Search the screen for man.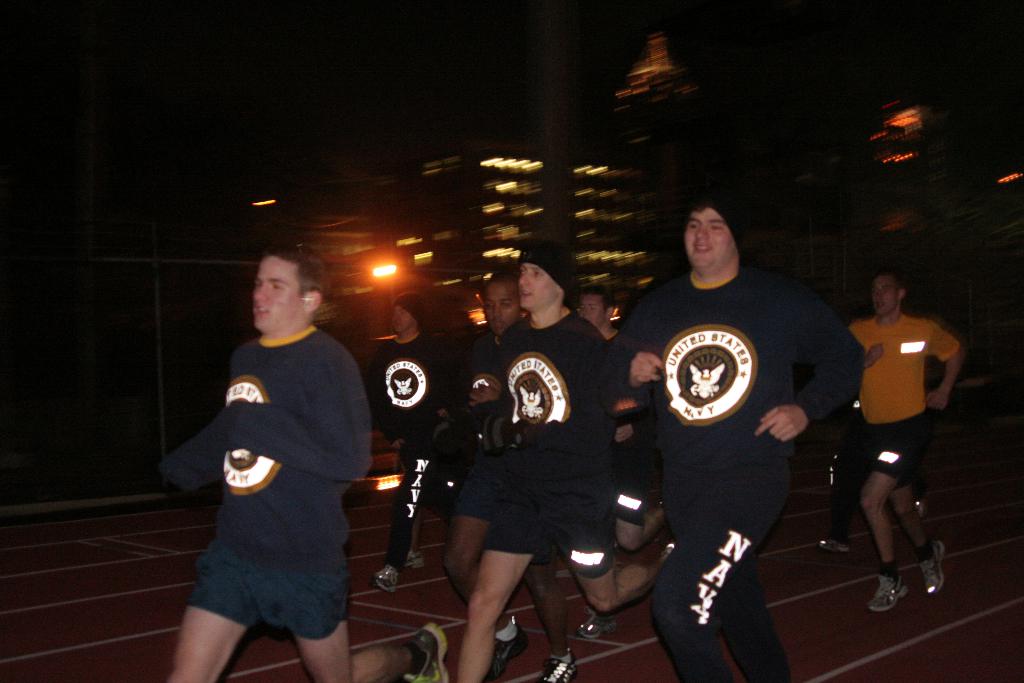
Found at region(575, 286, 670, 554).
